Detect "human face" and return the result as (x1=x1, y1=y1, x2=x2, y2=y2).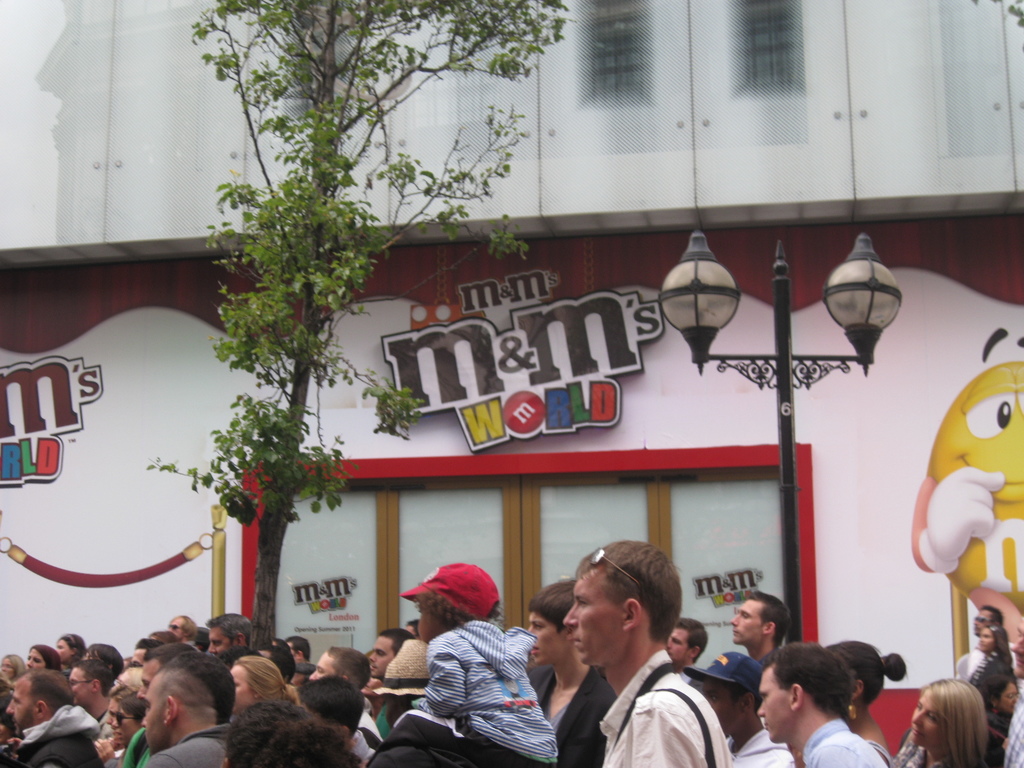
(x1=703, y1=682, x2=737, y2=738).
